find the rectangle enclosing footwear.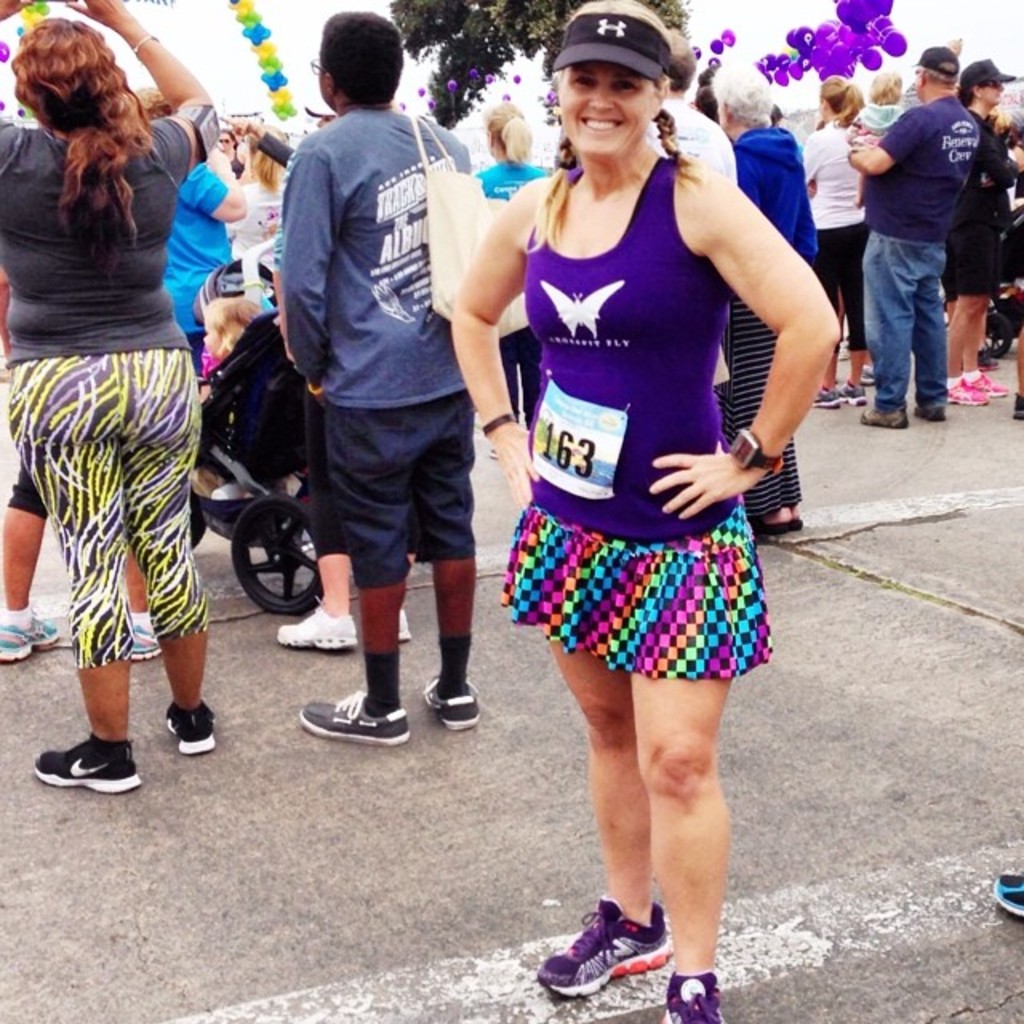
BBox(272, 608, 360, 648).
